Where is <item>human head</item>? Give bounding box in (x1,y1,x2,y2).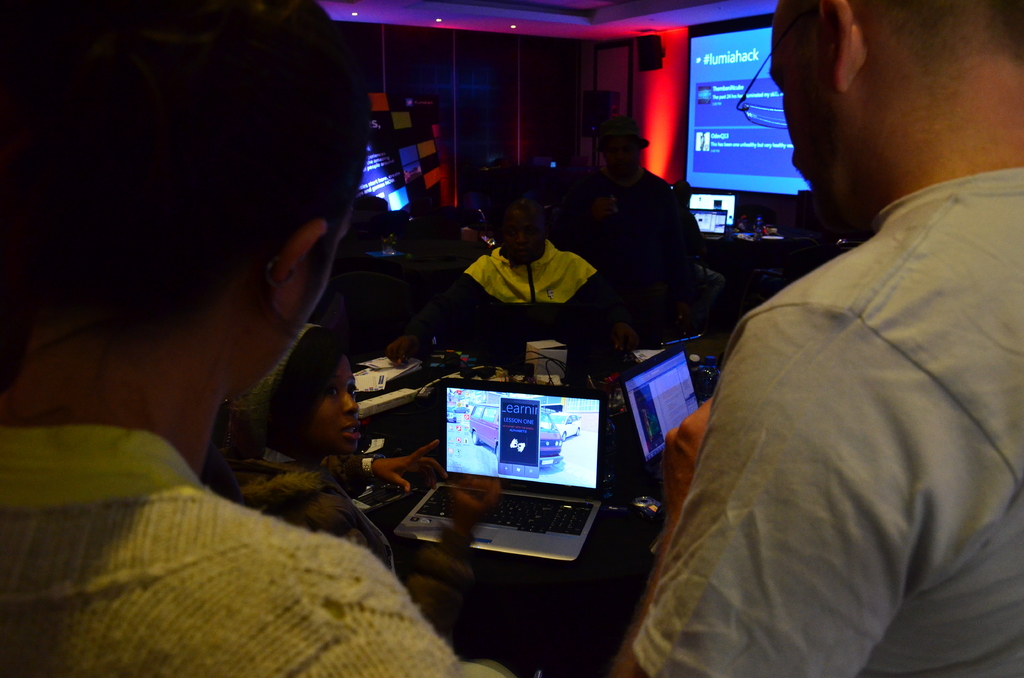
(231,322,361,461).
